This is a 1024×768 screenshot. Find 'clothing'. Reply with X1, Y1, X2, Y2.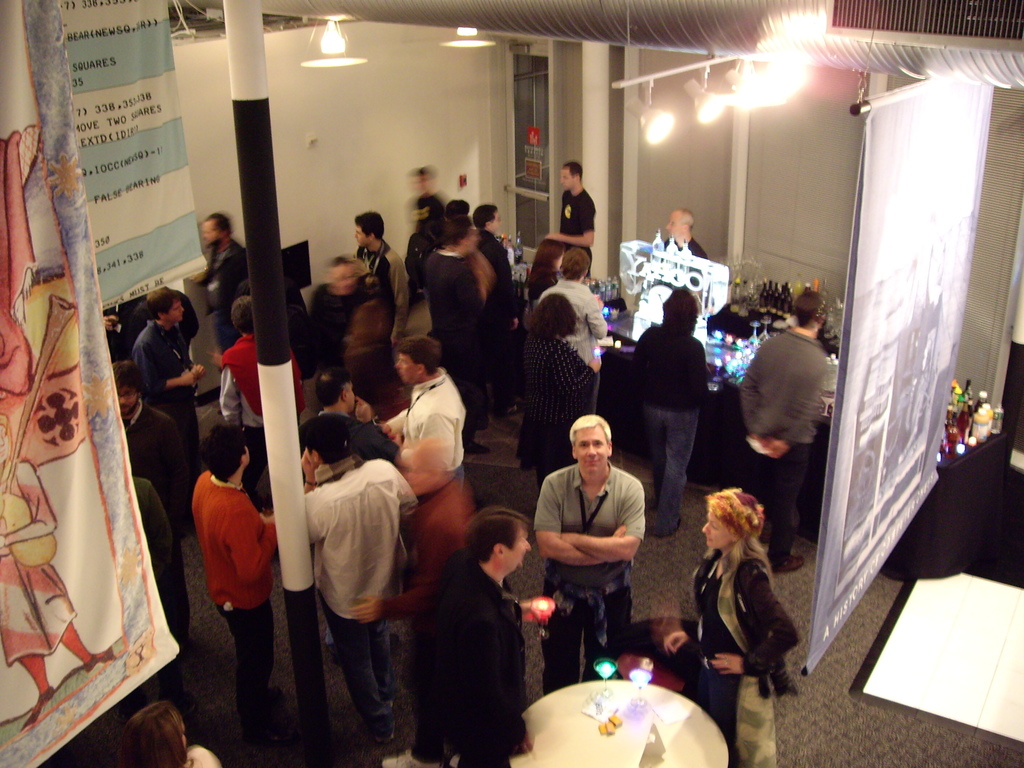
406, 554, 527, 767.
